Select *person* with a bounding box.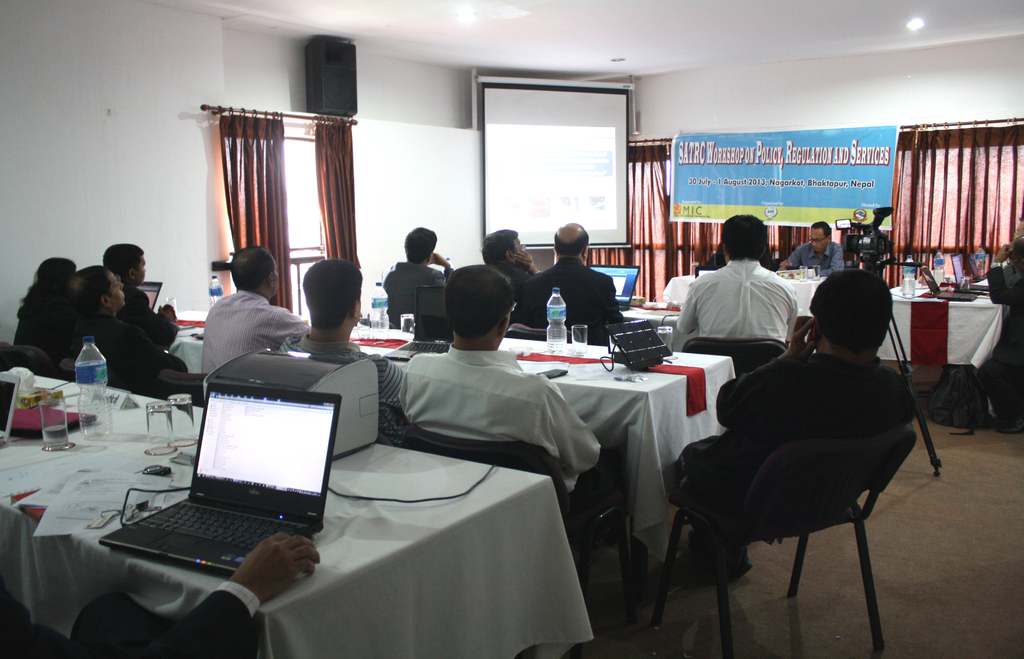
(left=0, top=530, right=325, bottom=658).
